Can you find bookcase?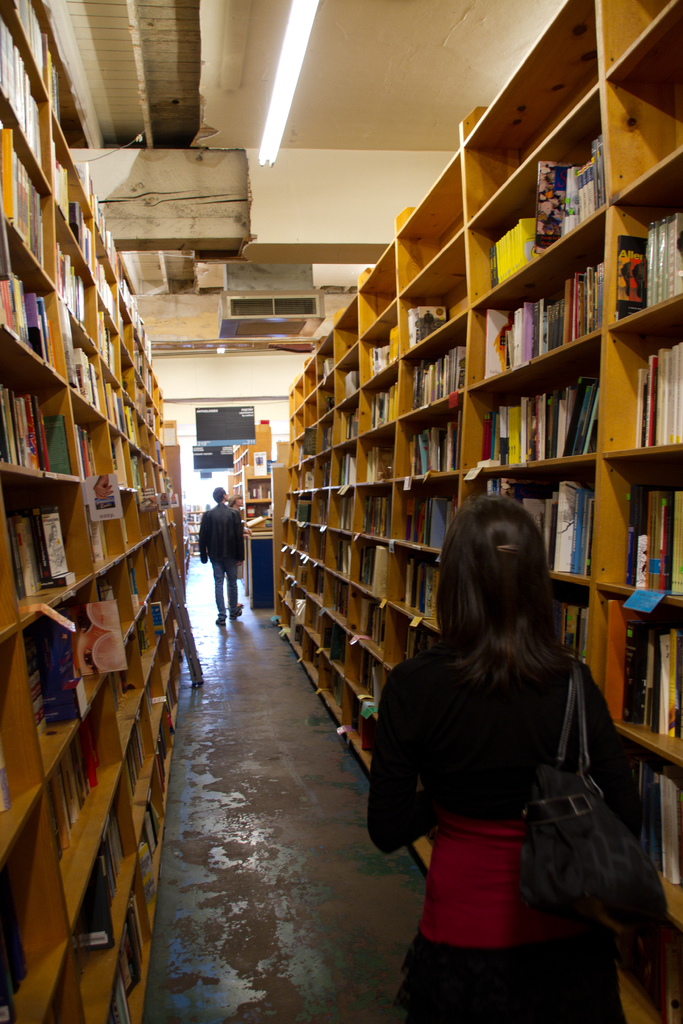
Yes, bounding box: [225, 422, 281, 604].
